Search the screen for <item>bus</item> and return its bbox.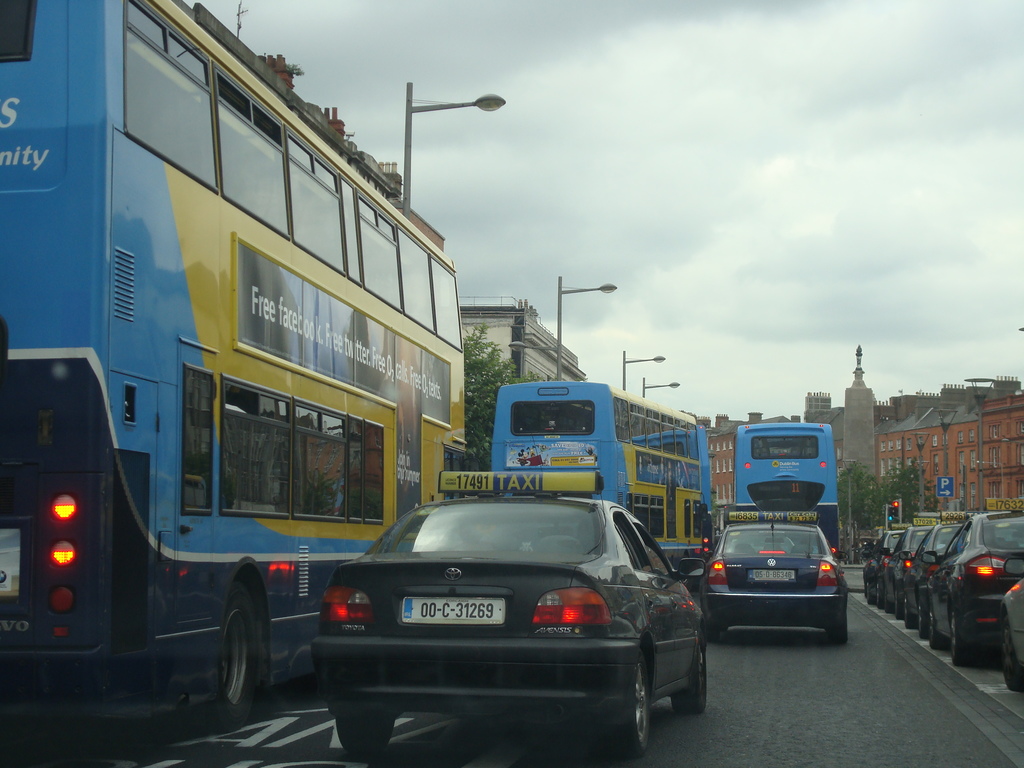
Found: 735,420,840,559.
